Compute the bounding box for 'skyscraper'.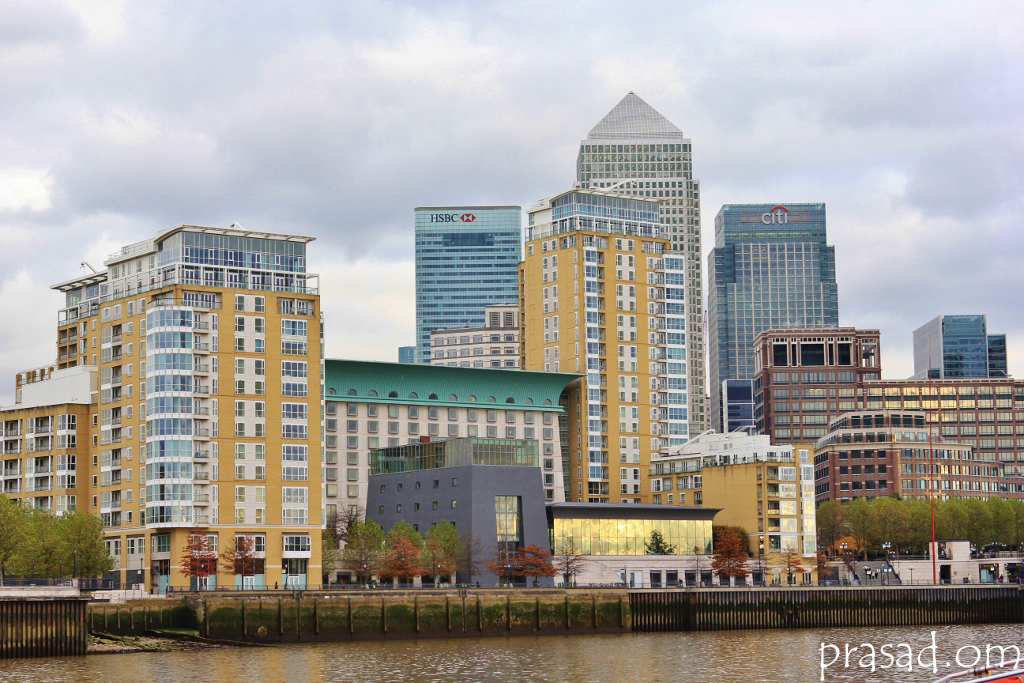
pyautogui.locateOnScreen(571, 89, 718, 445).
